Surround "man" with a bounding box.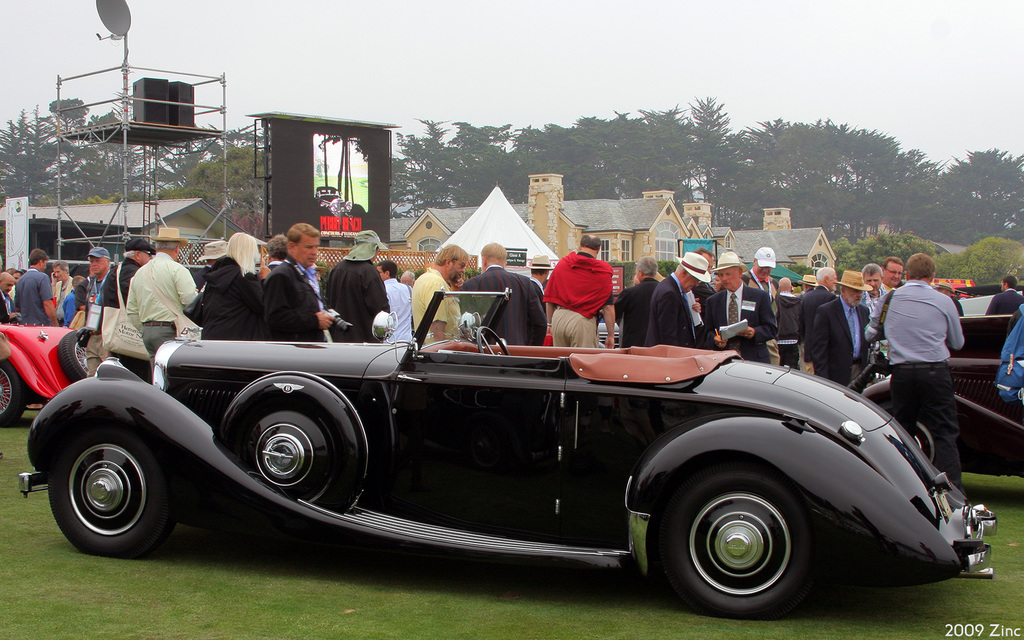
select_region(540, 235, 616, 349).
